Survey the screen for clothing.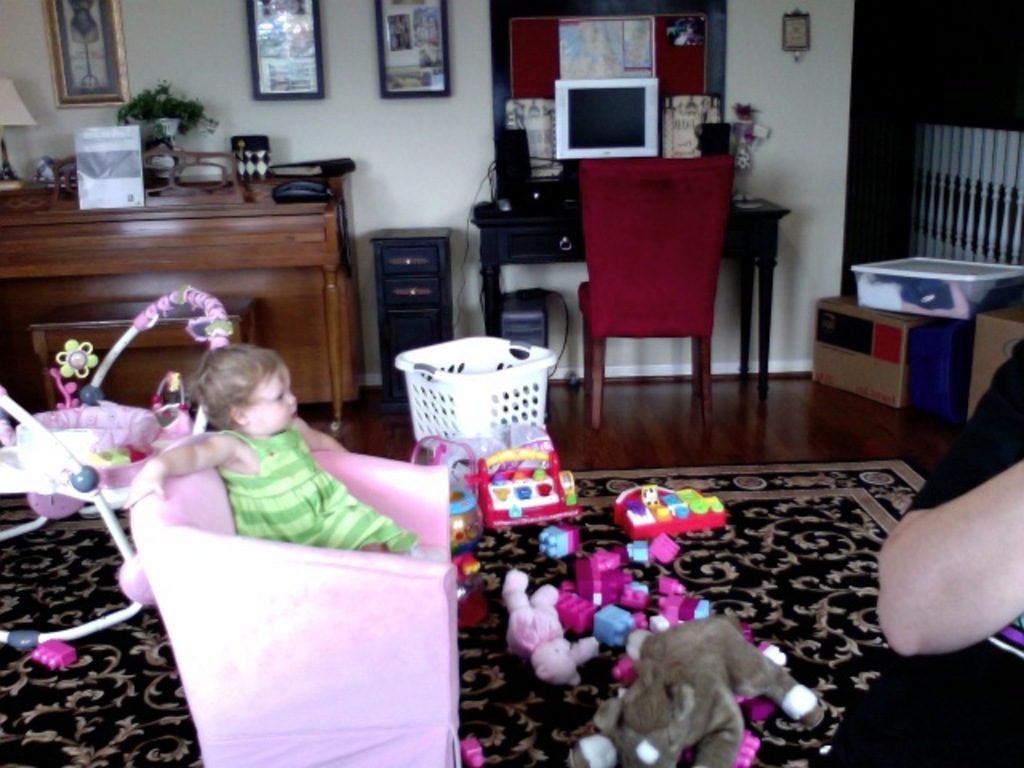
Survey found: 152,406,386,568.
